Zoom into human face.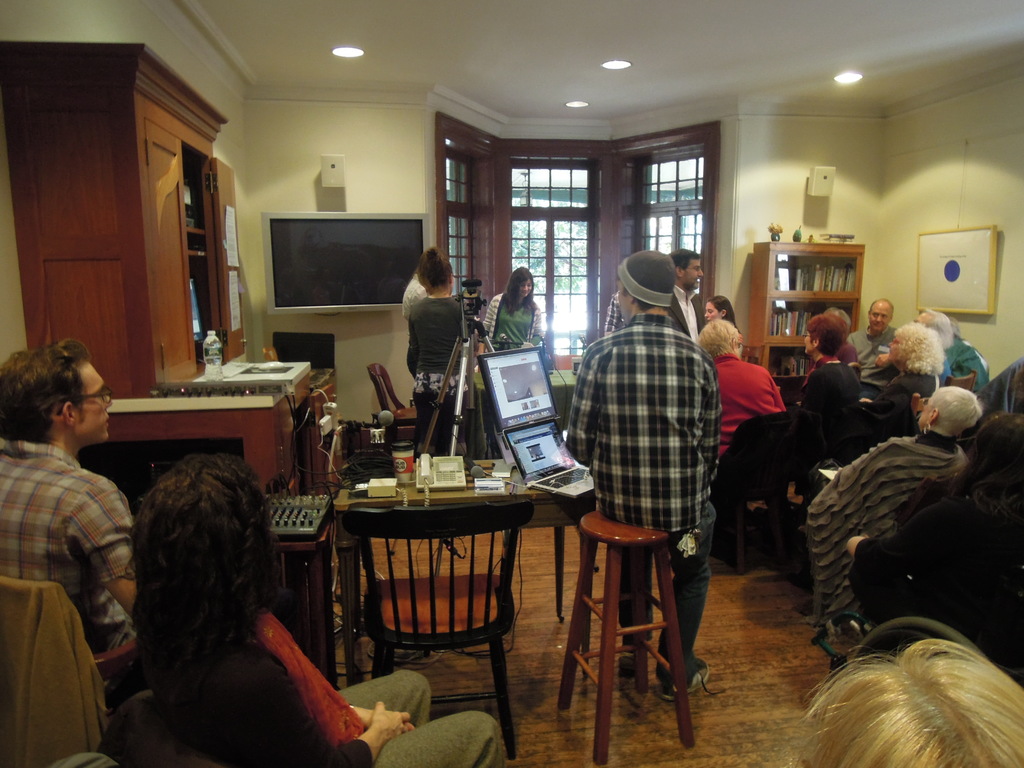
Zoom target: [left=871, top=306, right=890, bottom=330].
